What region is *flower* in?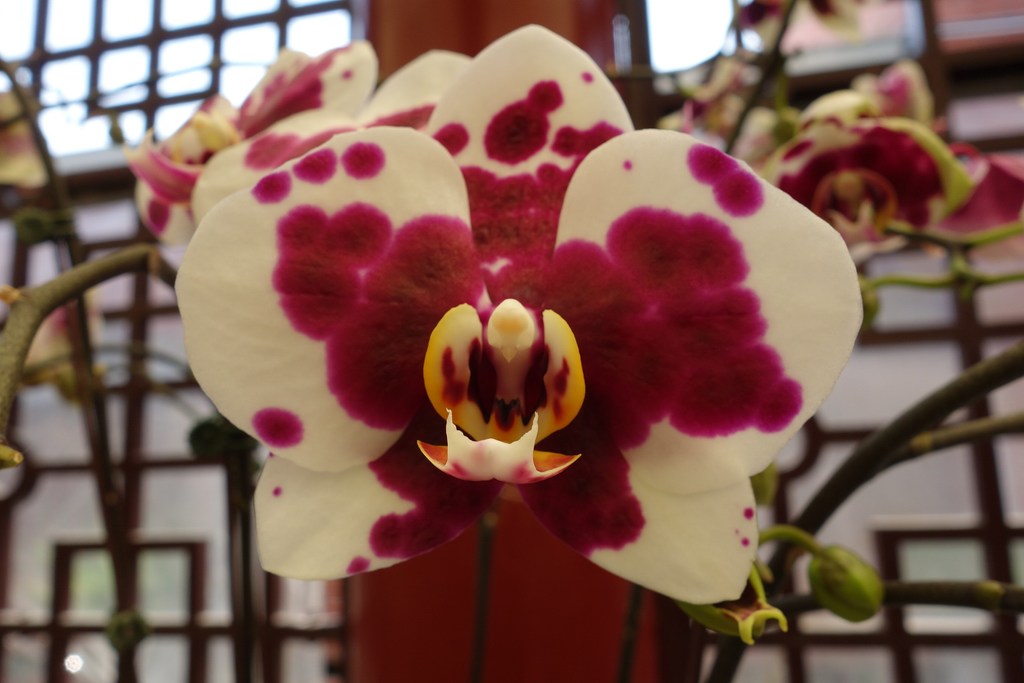
bbox=[648, 49, 751, 135].
